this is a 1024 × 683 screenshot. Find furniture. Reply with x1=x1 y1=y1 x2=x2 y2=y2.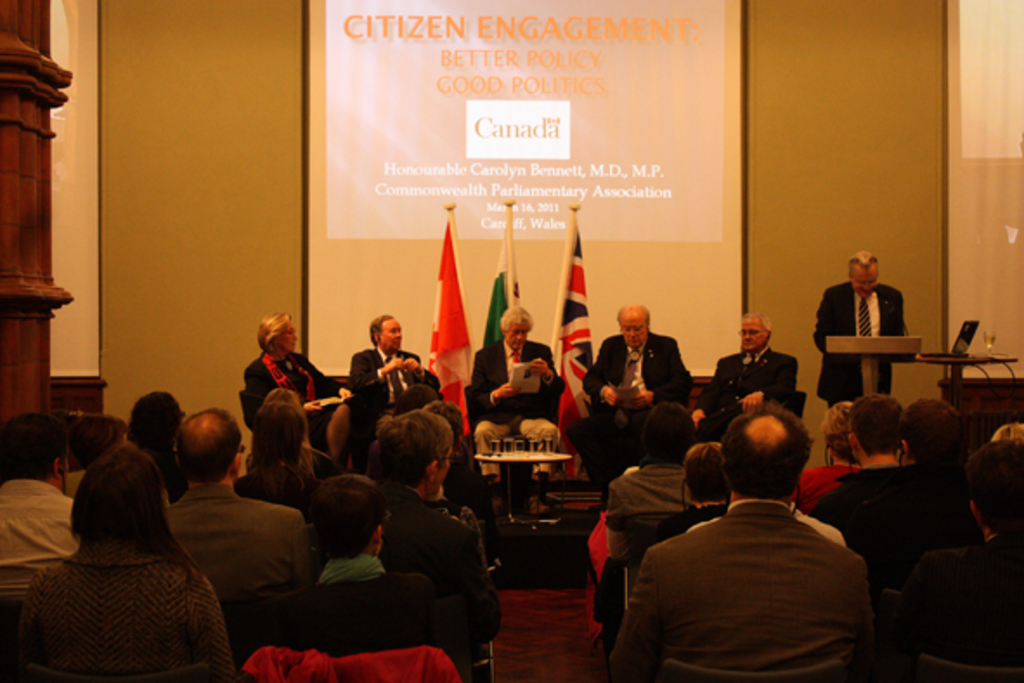
x1=915 y1=352 x2=1019 y2=378.
